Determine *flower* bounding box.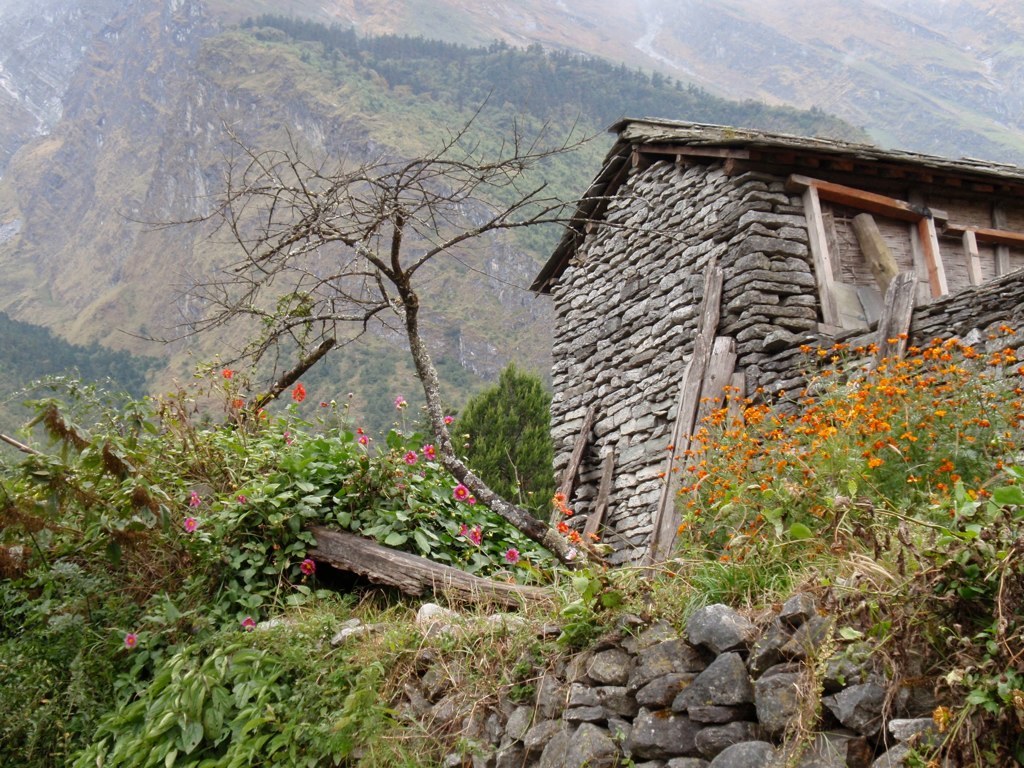
Determined: 191, 489, 199, 506.
